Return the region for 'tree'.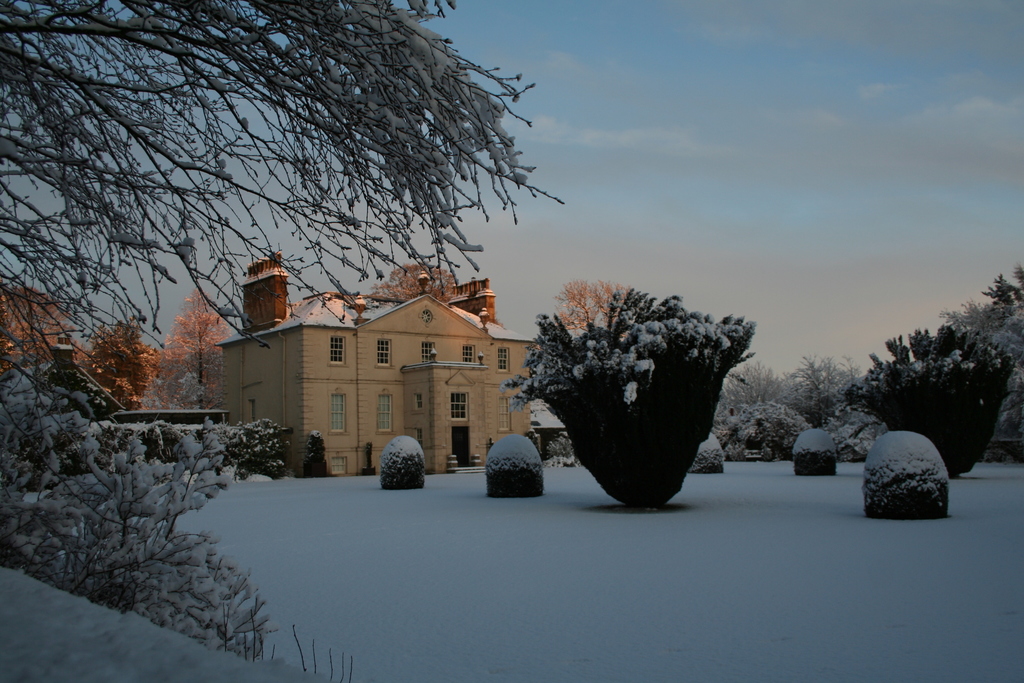
[0, 0, 573, 408].
